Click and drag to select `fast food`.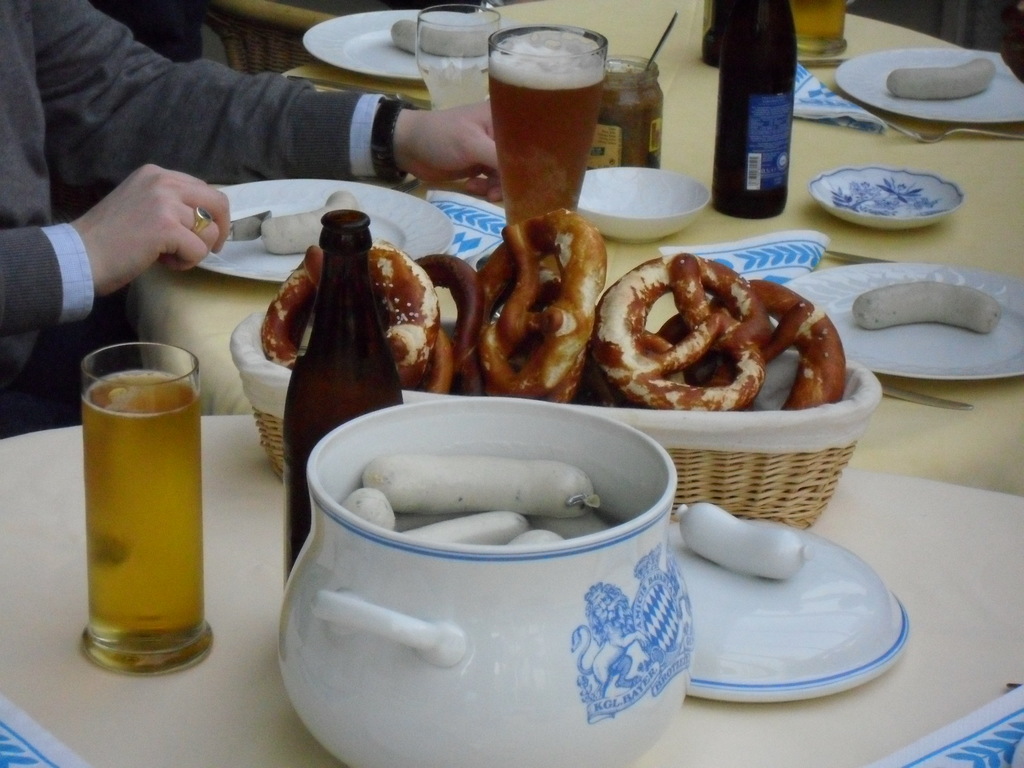
Selection: x1=516, y1=528, x2=572, y2=556.
